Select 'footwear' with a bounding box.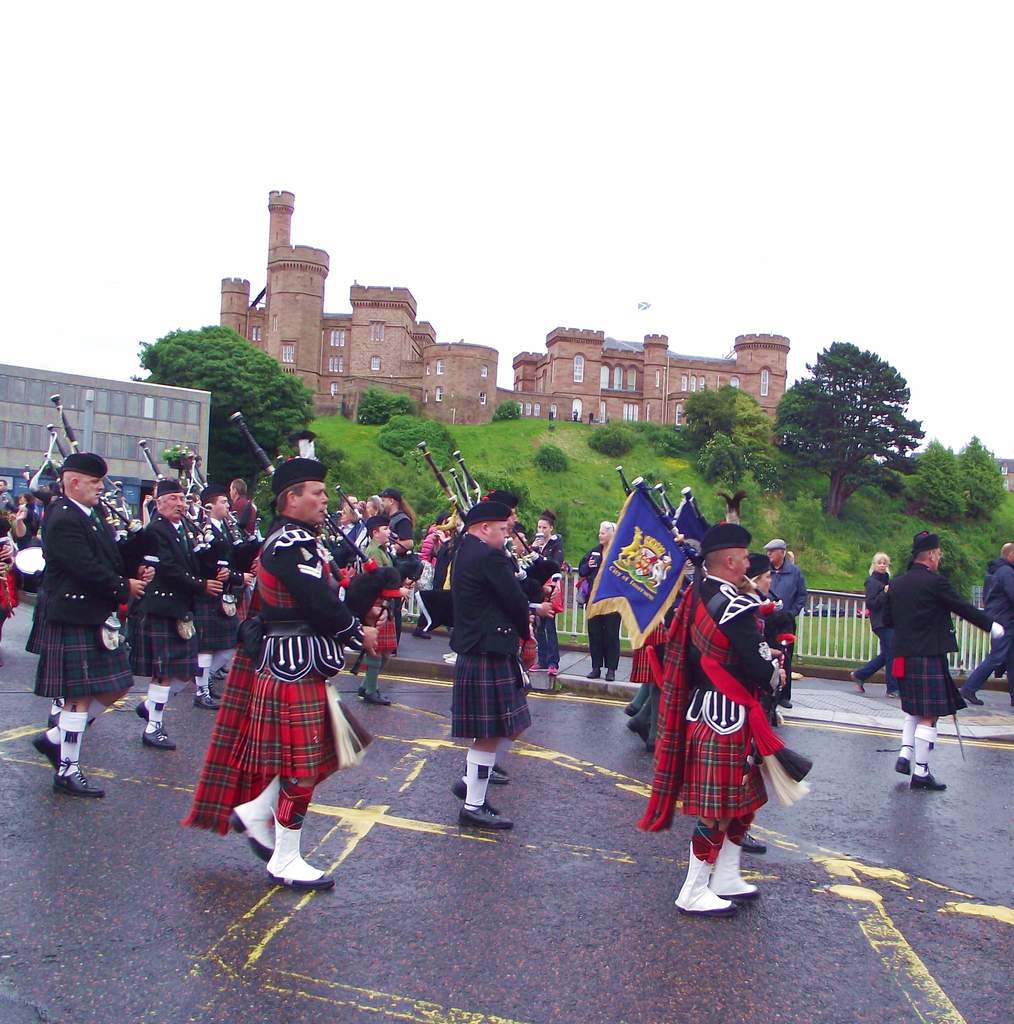
[192, 694, 224, 708].
